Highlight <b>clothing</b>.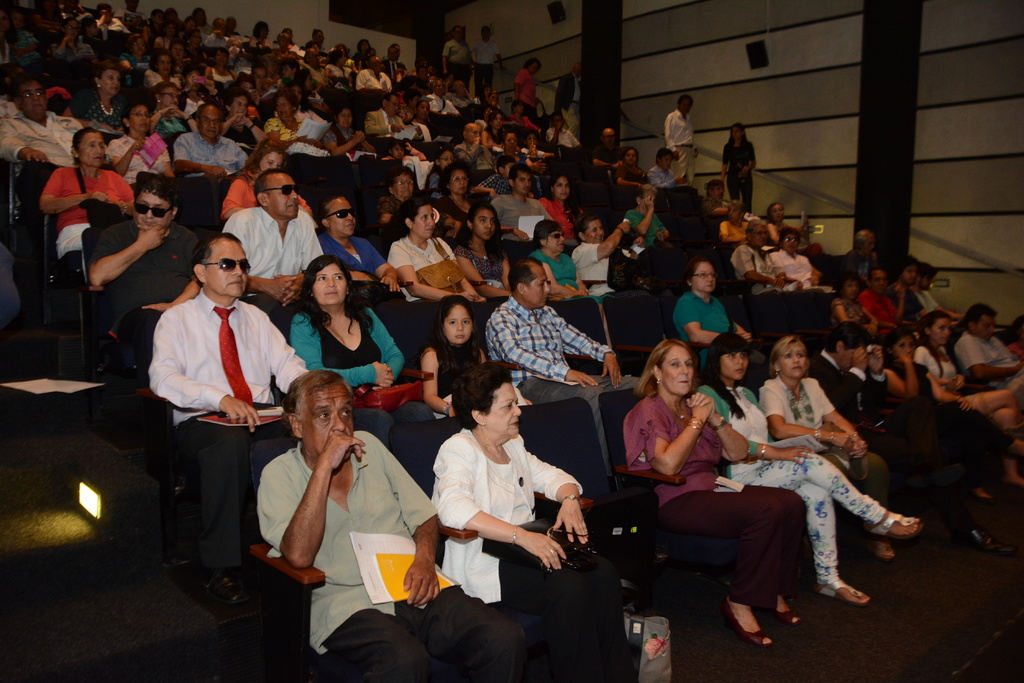
Highlighted region: locate(204, 33, 228, 50).
